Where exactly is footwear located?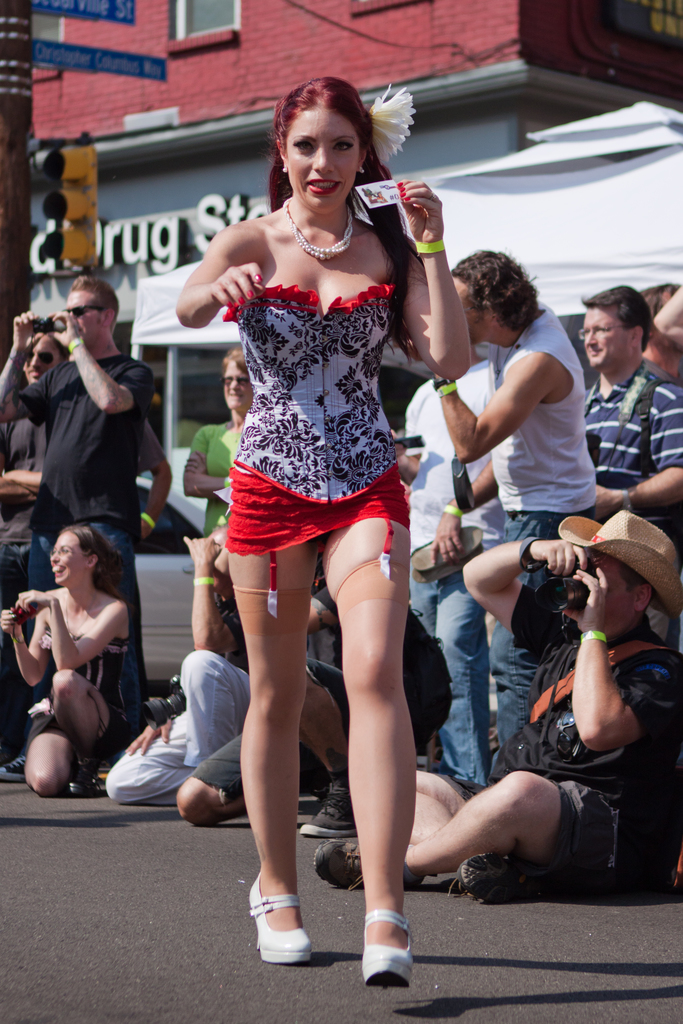
Its bounding box is Rect(315, 838, 422, 893).
